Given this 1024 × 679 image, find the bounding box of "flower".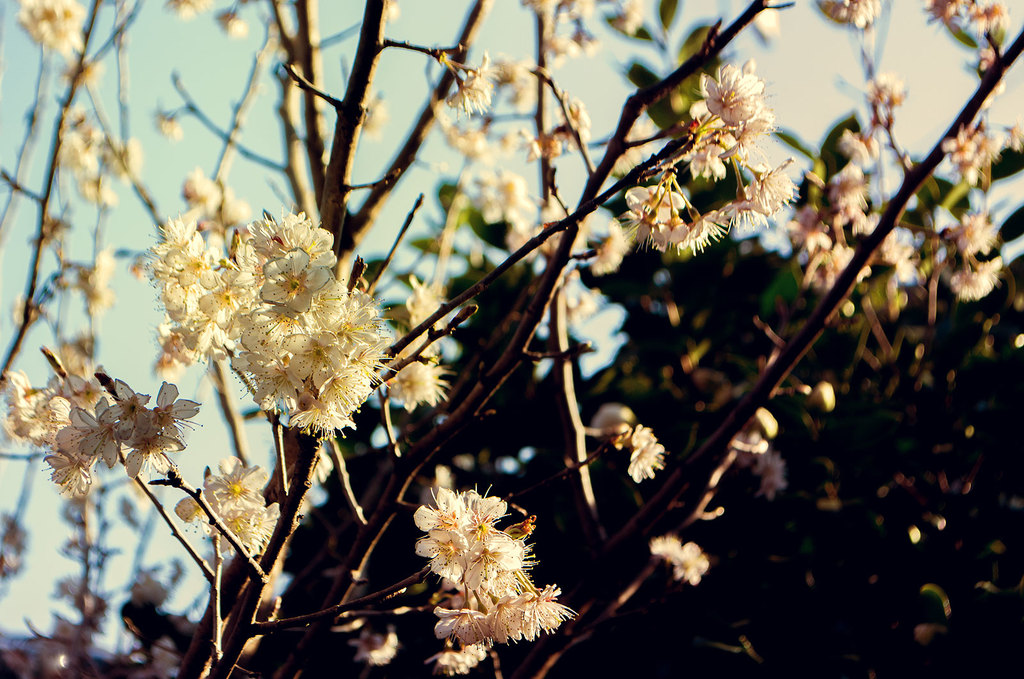
locate(791, 201, 833, 252).
